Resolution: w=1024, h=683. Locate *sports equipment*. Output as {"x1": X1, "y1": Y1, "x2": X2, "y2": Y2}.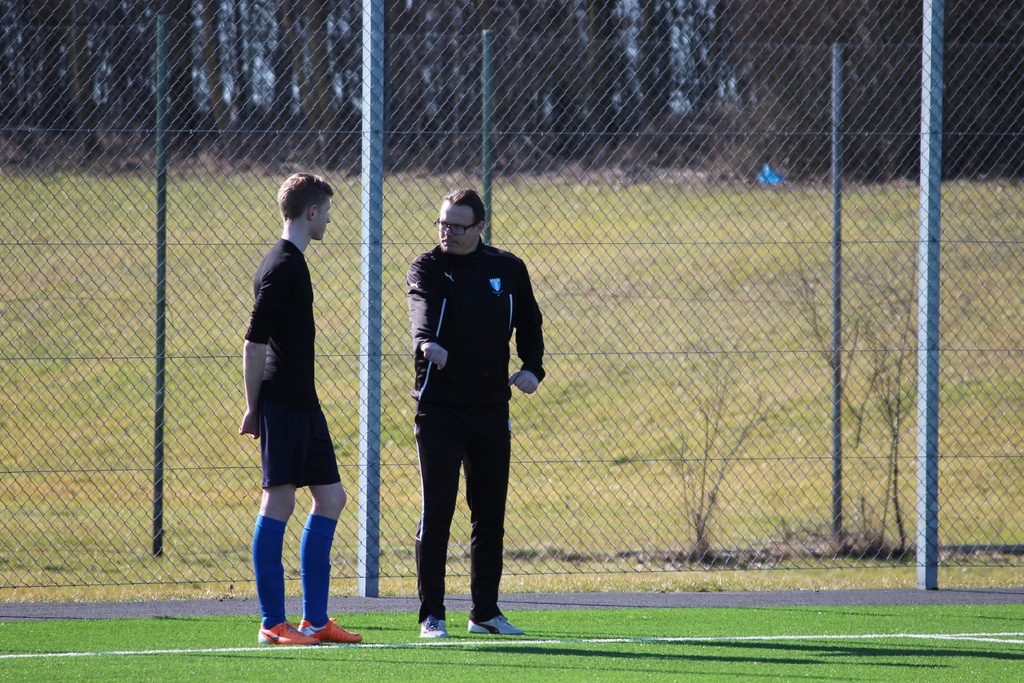
{"x1": 469, "y1": 605, "x2": 527, "y2": 636}.
